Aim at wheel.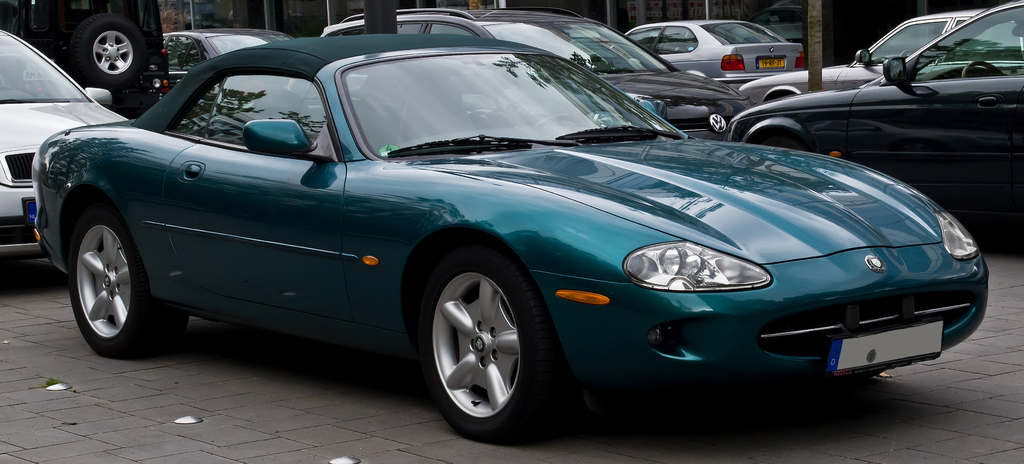
Aimed at <region>77, 11, 147, 83</region>.
